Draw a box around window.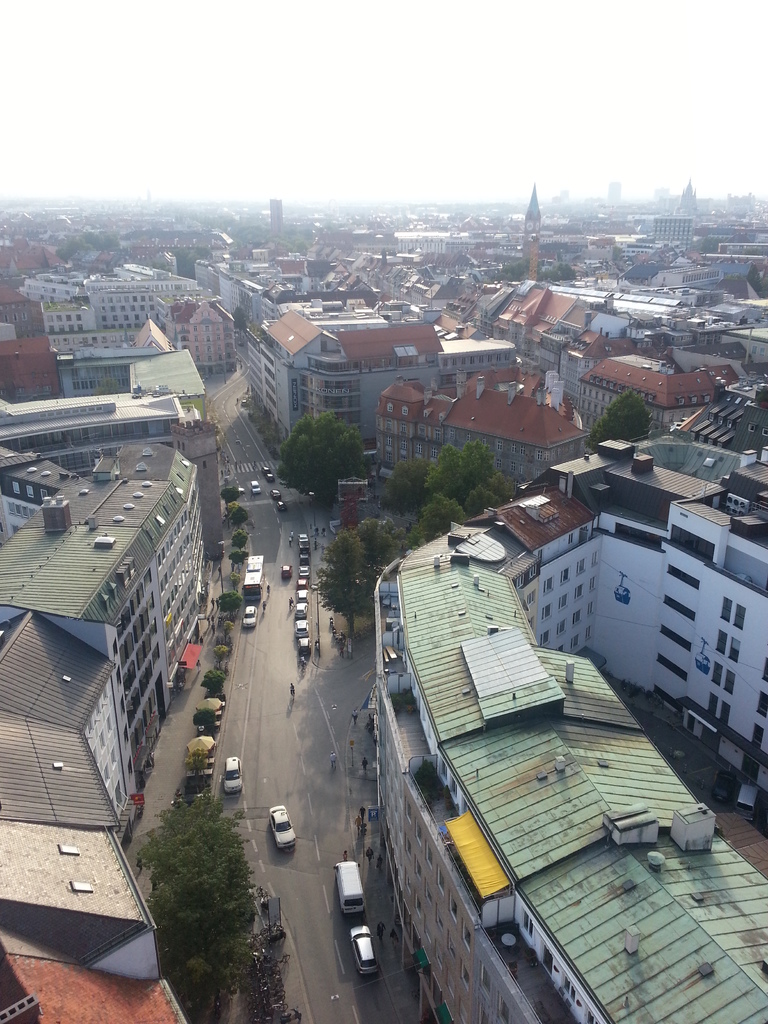
pyautogui.locateOnScreen(706, 692, 718, 713).
